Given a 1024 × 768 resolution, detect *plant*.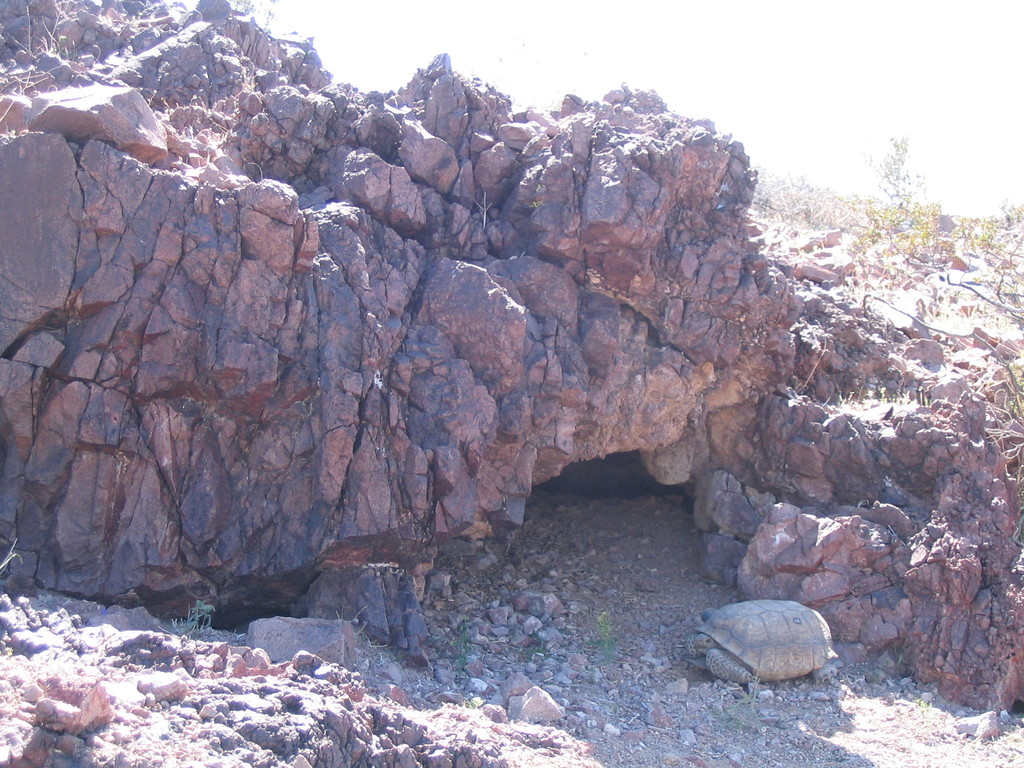
bbox(333, 602, 369, 637).
